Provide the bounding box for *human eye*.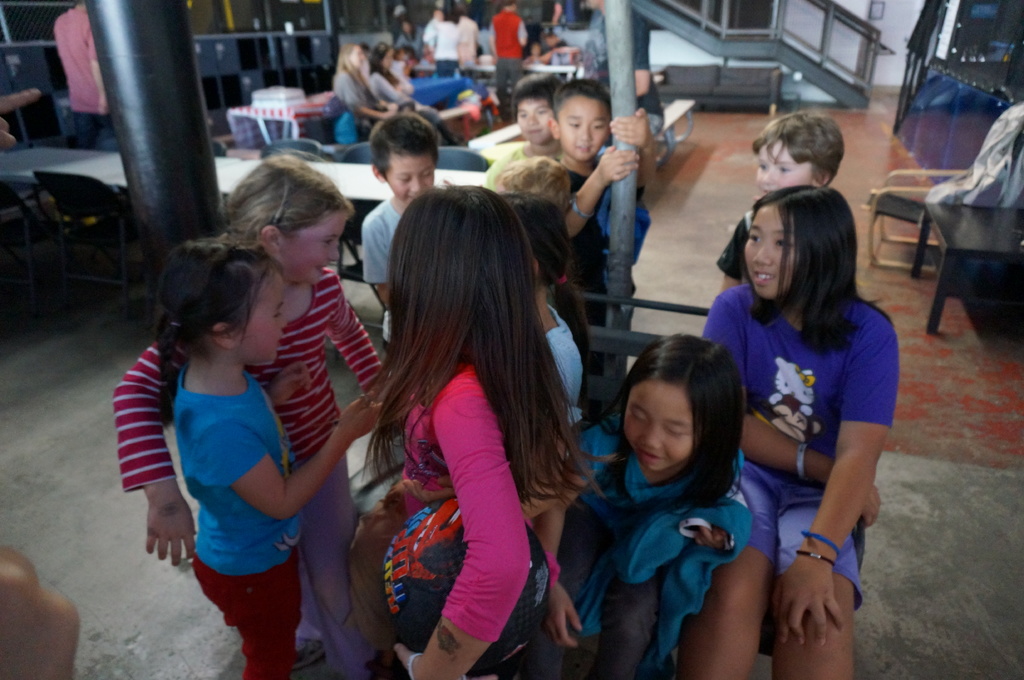
[568,120,581,129].
